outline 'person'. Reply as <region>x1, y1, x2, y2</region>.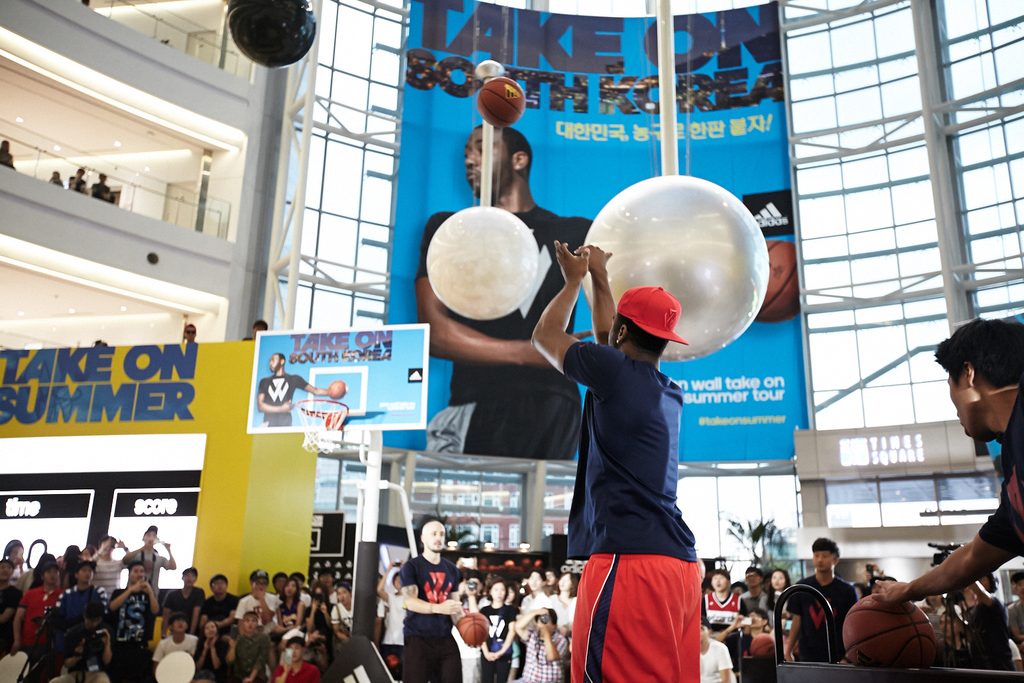
<region>251, 318, 268, 342</region>.
